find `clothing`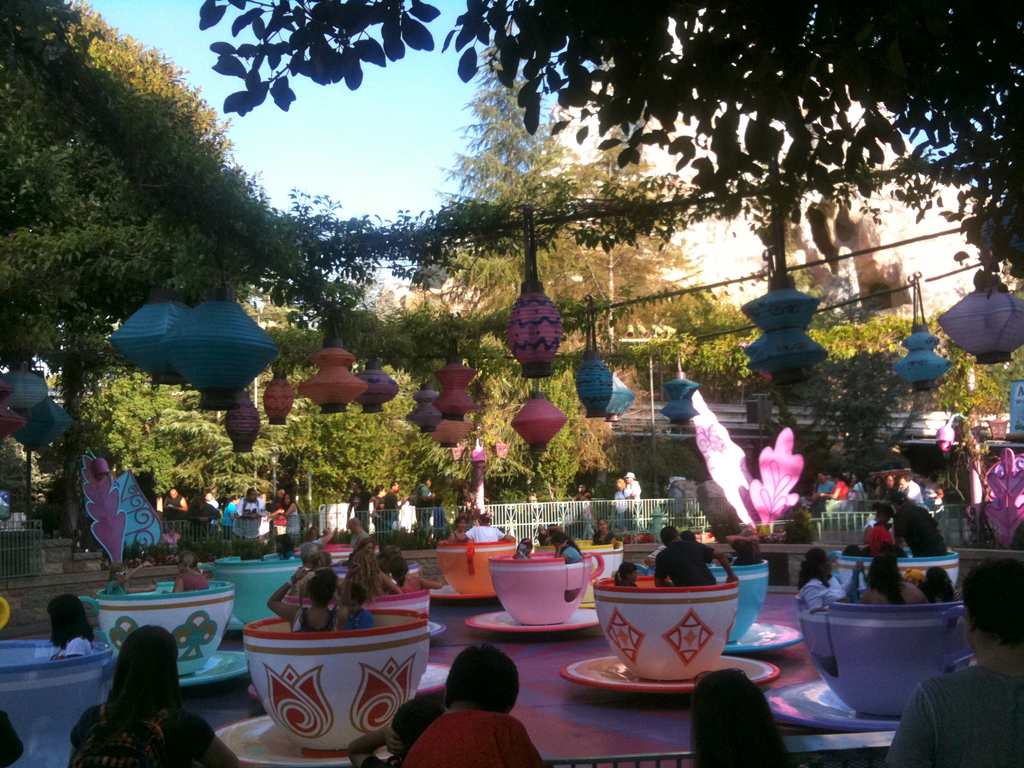
[x1=154, y1=493, x2=183, y2=522]
